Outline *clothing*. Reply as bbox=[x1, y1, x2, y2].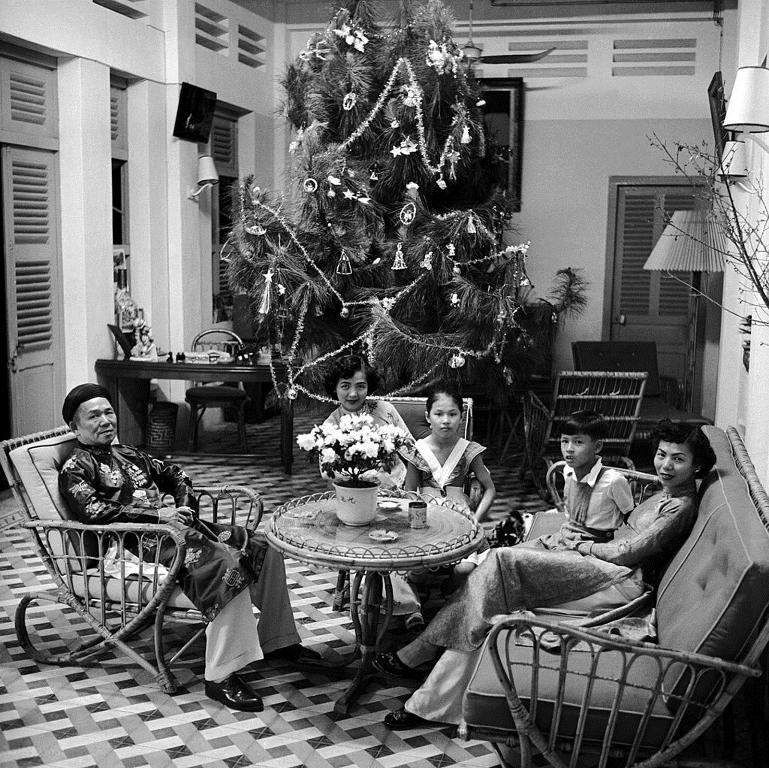
bbox=[403, 479, 698, 731].
